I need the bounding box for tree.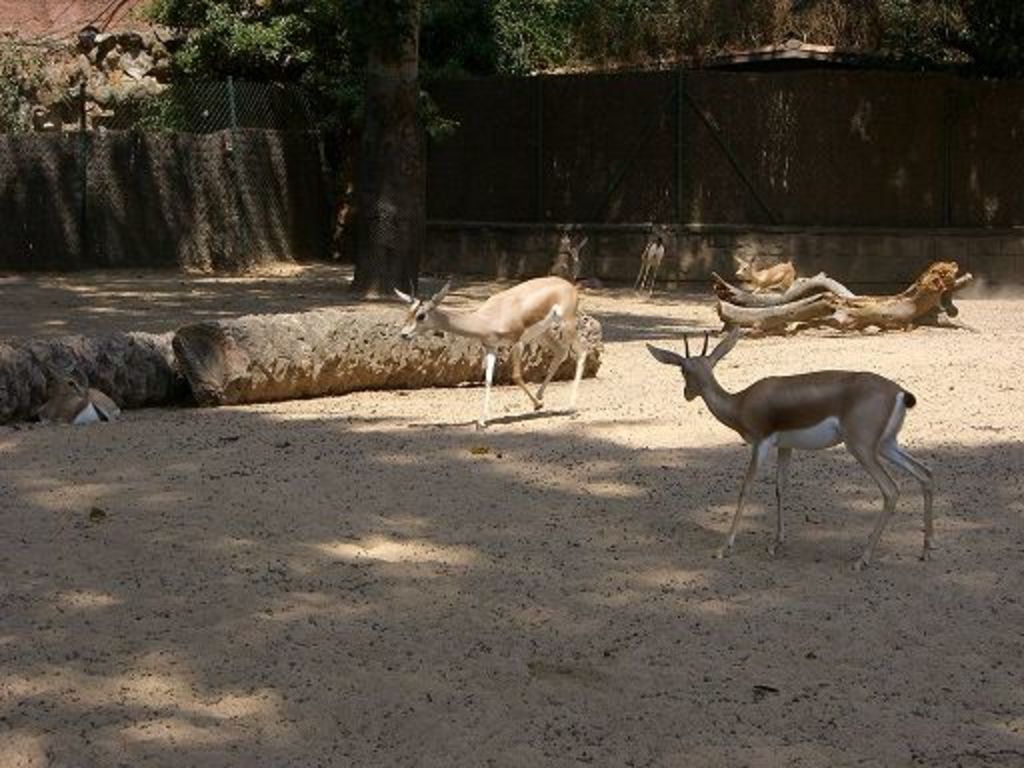
Here it is: [146,0,450,290].
